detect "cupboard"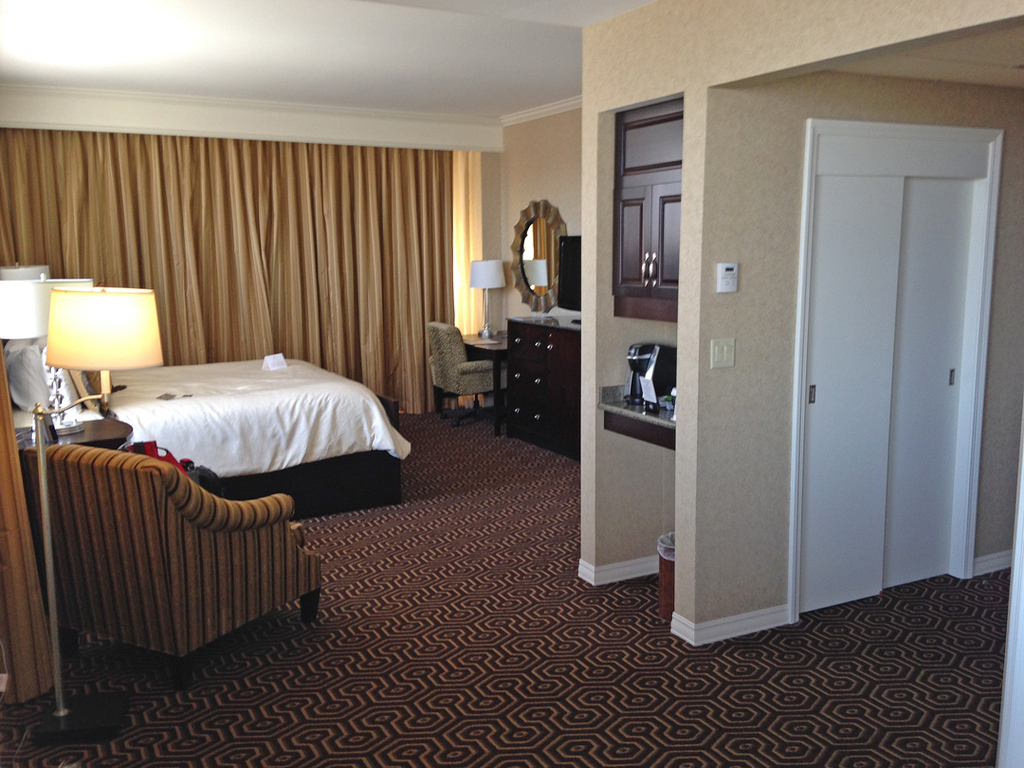
rect(506, 324, 581, 458)
